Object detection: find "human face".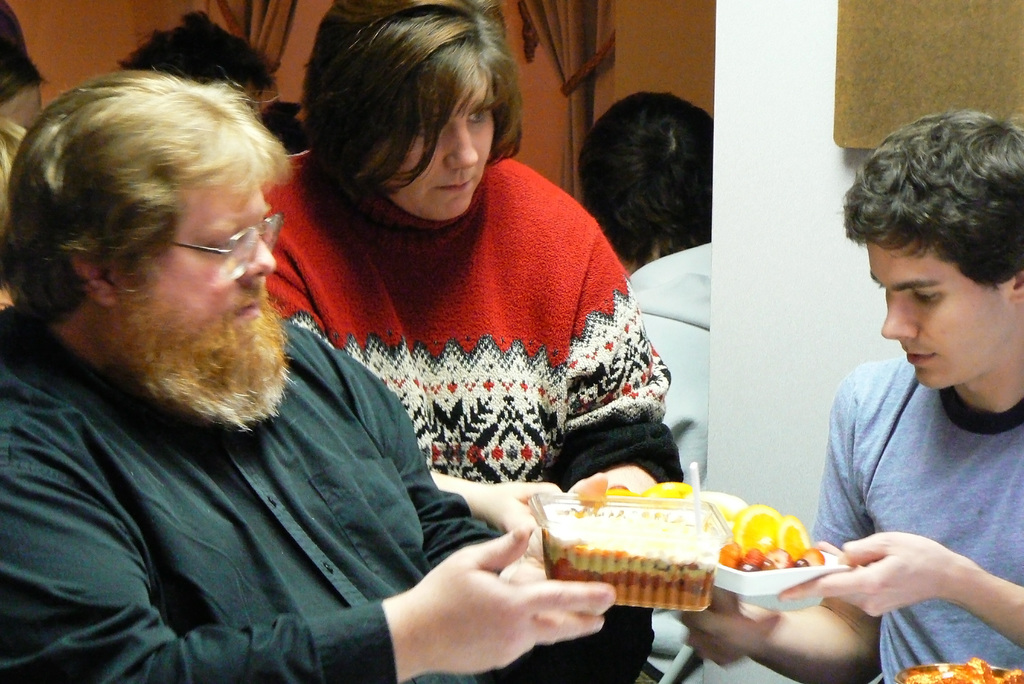
region(365, 74, 493, 221).
